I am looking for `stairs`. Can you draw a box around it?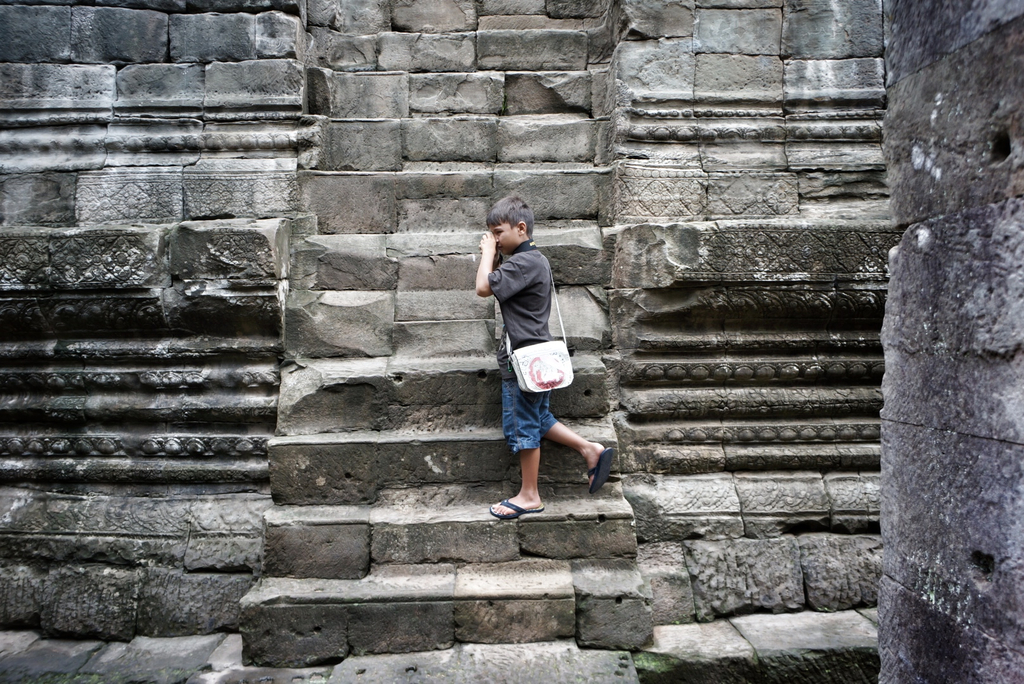
Sure, the bounding box is bbox=(237, 0, 652, 665).
